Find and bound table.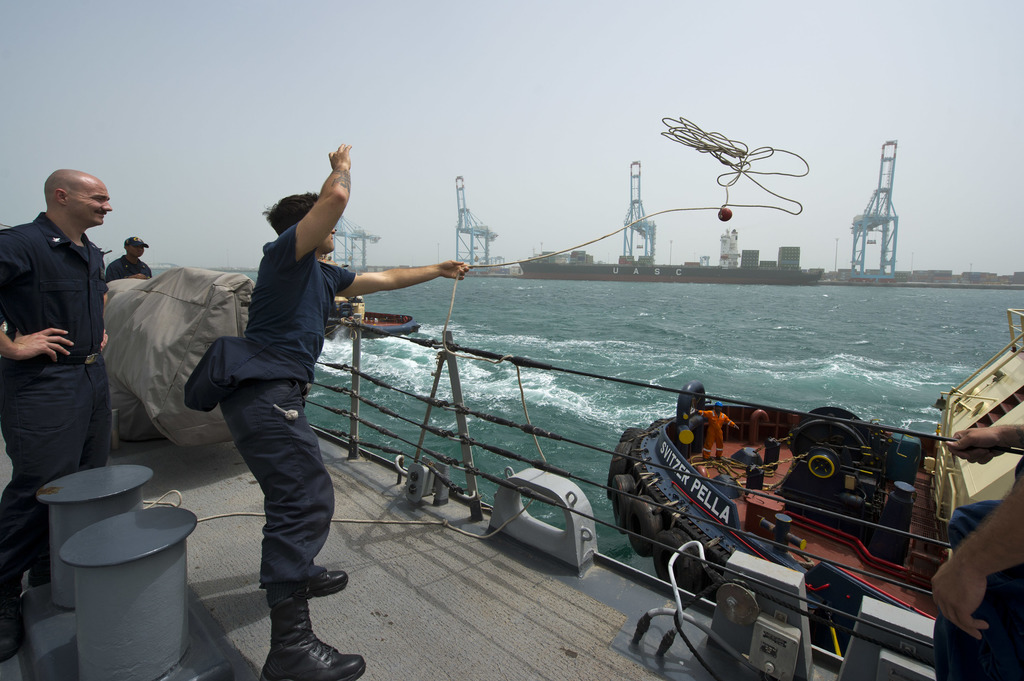
Bound: crop(49, 508, 212, 680).
